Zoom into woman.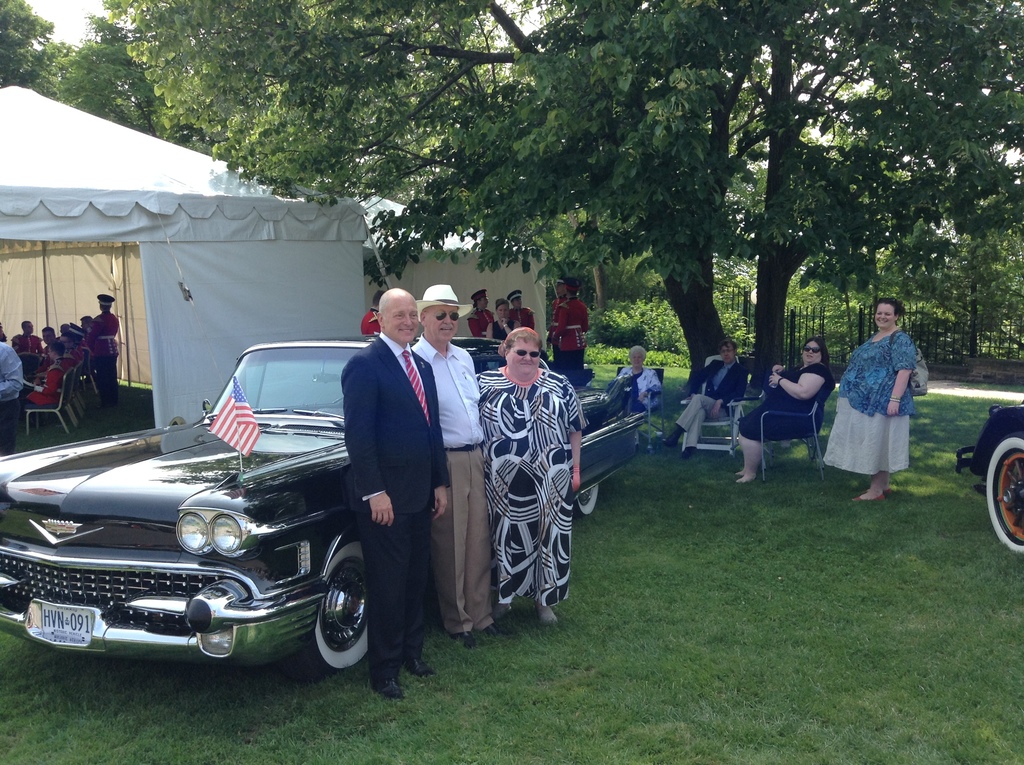
Zoom target: x1=475 y1=326 x2=589 y2=624.
